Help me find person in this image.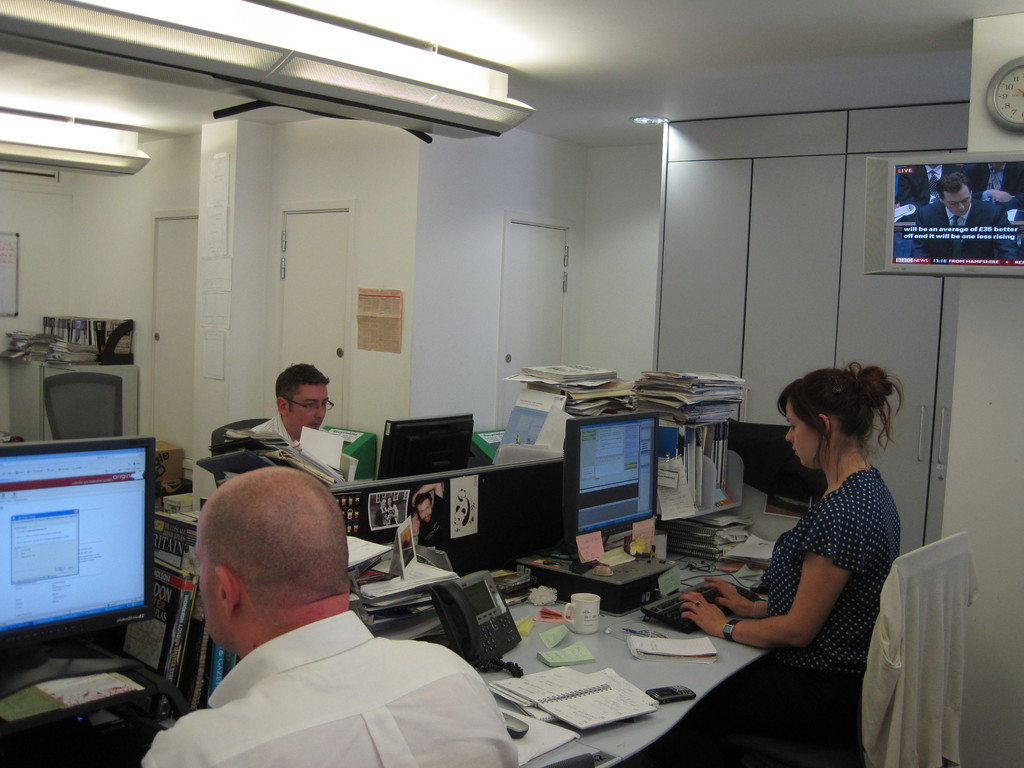
Found it: {"left": 964, "top": 160, "right": 1022, "bottom": 206}.
